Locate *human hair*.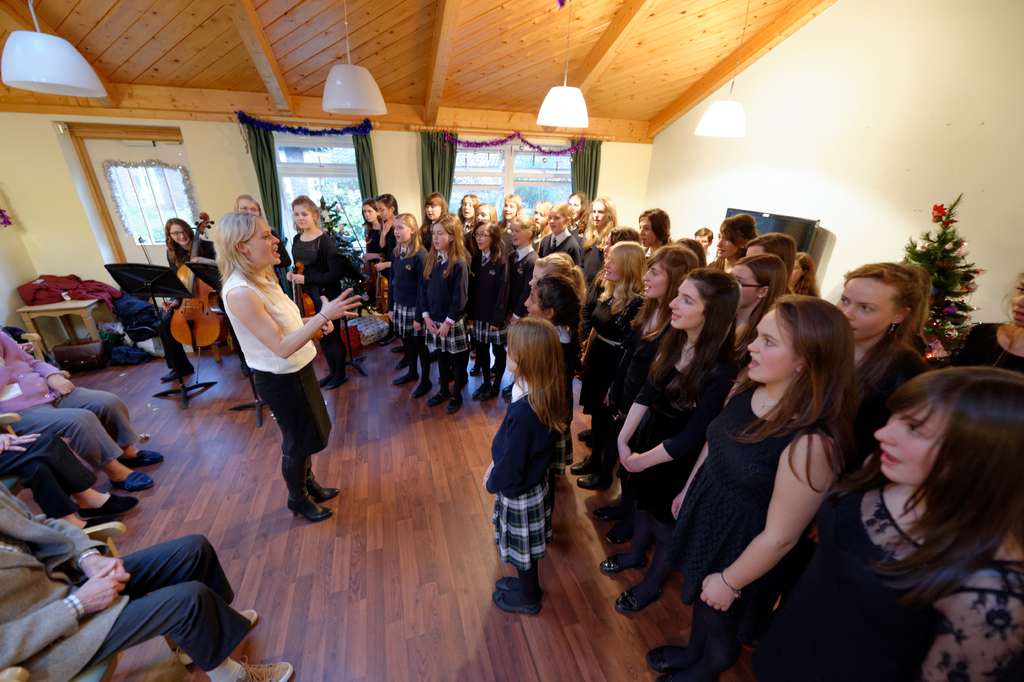
Bounding box: (547,198,576,226).
